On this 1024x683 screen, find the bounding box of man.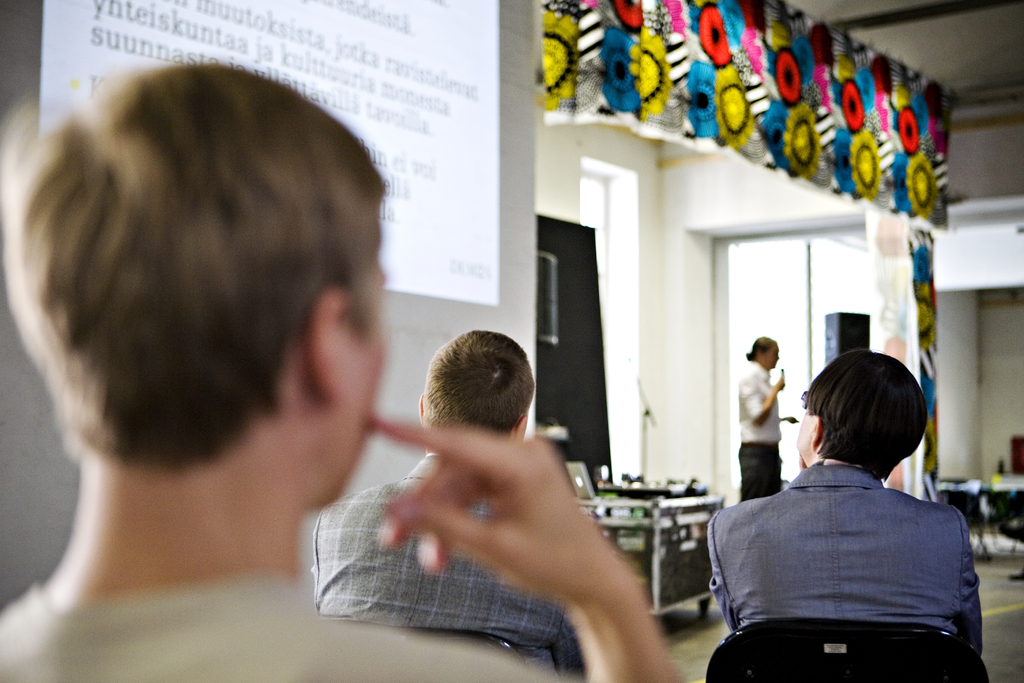
Bounding box: select_region(737, 338, 783, 502).
